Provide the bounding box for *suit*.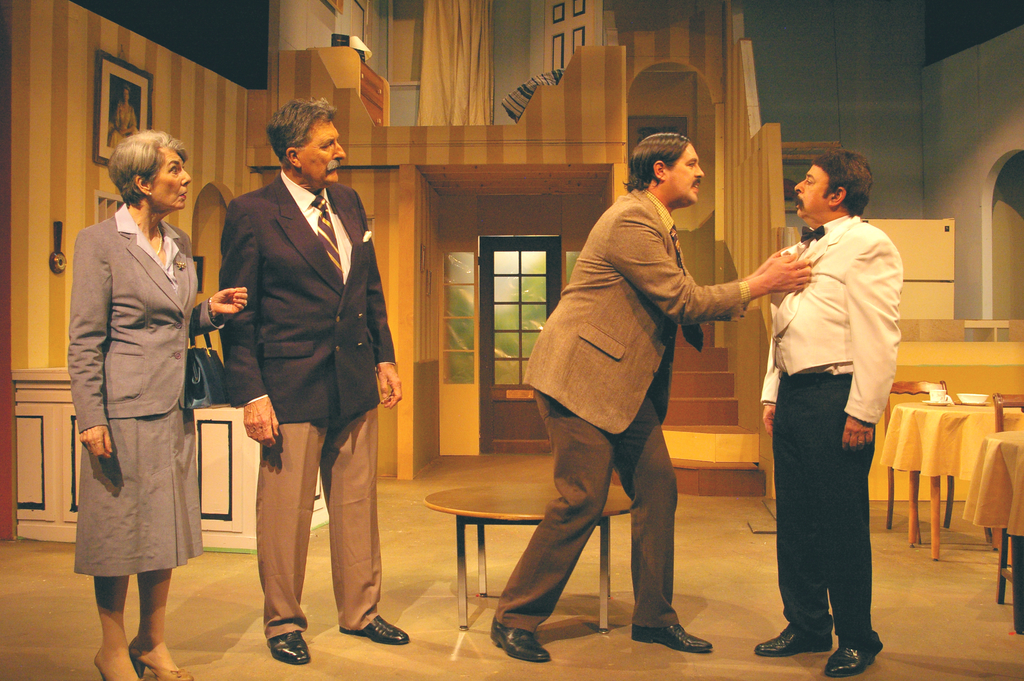
(513,190,753,639).
